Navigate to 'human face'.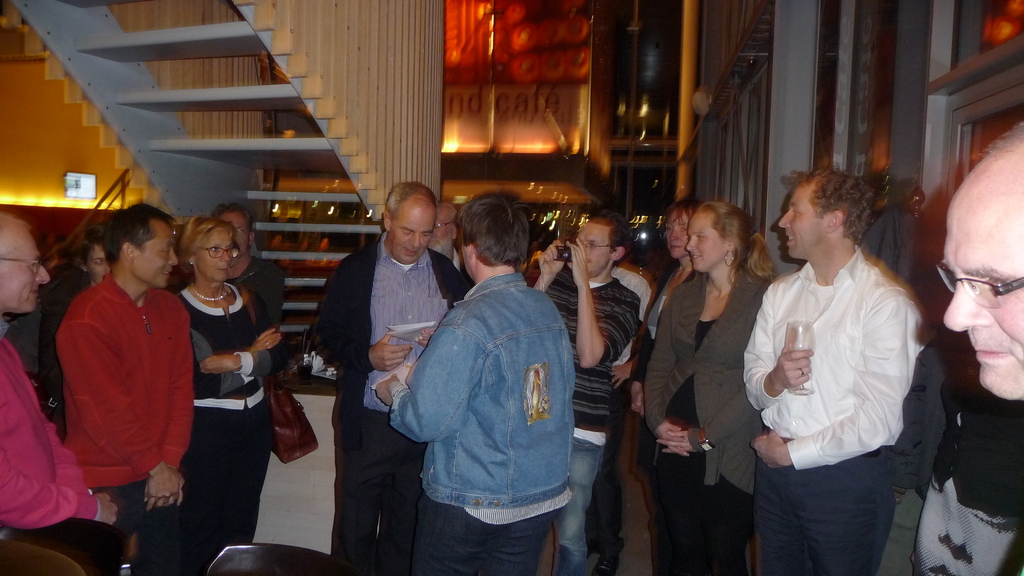
Navigation target: locate(428, 212, 450, 254).
